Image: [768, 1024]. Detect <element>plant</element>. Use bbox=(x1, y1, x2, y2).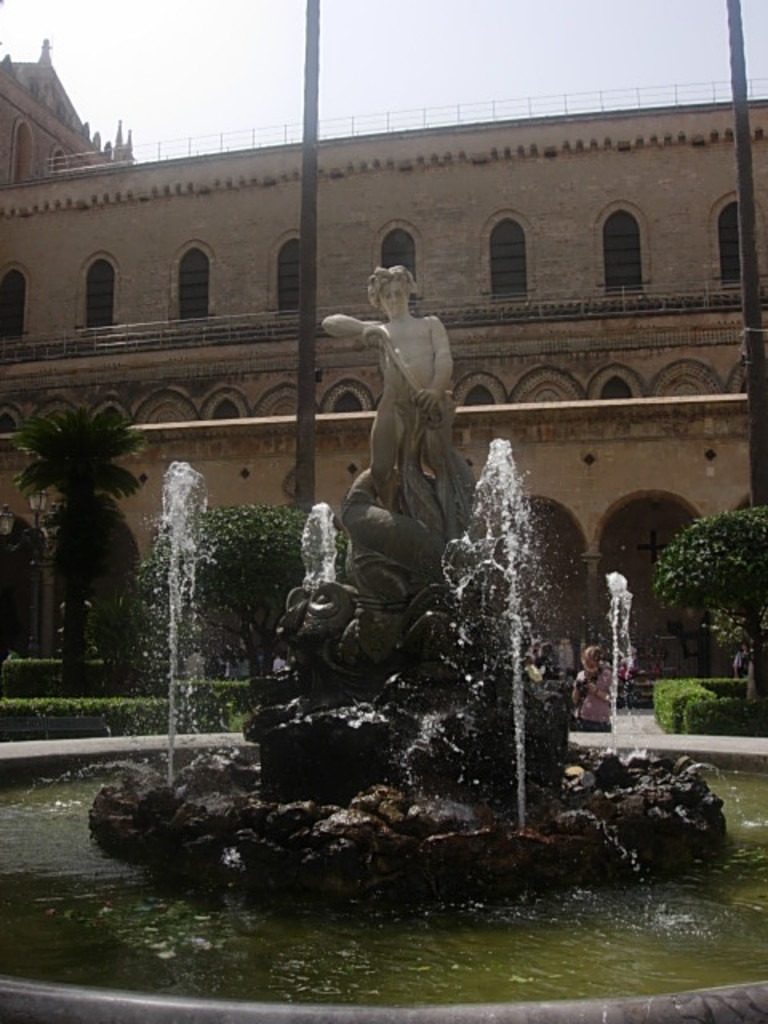
bbox=(653, 493, 766, 693).
